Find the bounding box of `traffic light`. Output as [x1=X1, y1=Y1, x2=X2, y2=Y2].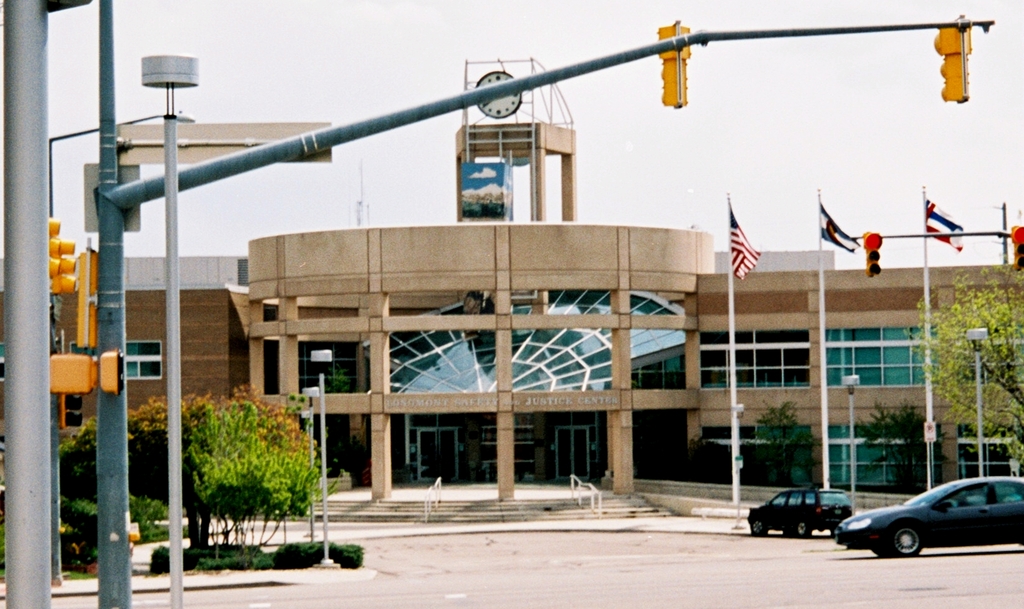
[x1=52, y1=353, x2=95, y2=396].
